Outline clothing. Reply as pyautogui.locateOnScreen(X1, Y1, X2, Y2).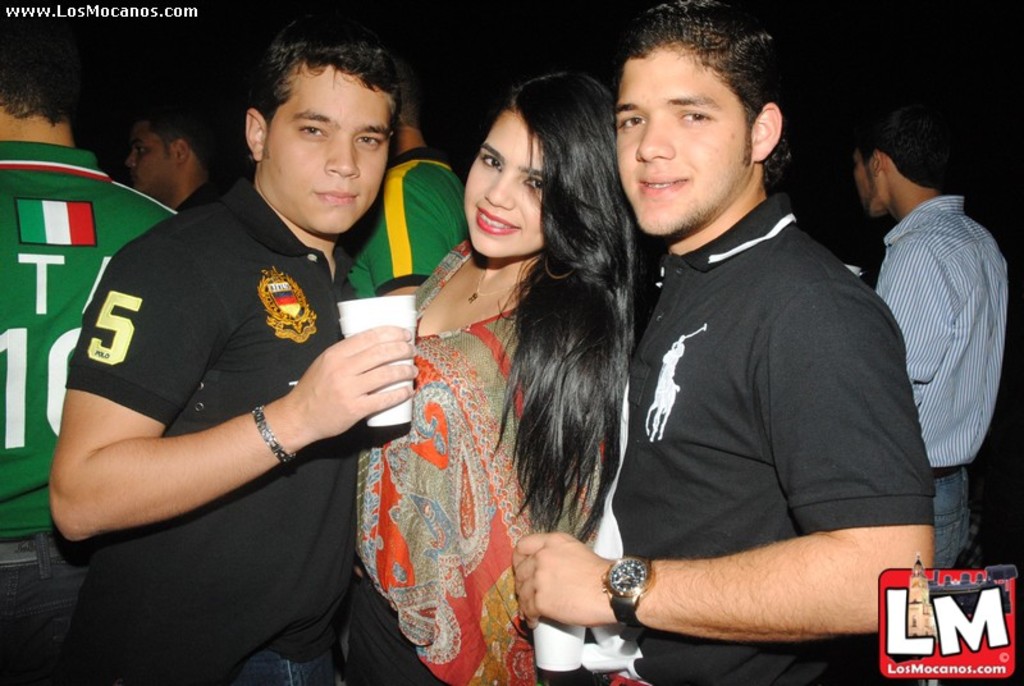
pyautogui.locateOnScreen(344, 235, 625, 685).
